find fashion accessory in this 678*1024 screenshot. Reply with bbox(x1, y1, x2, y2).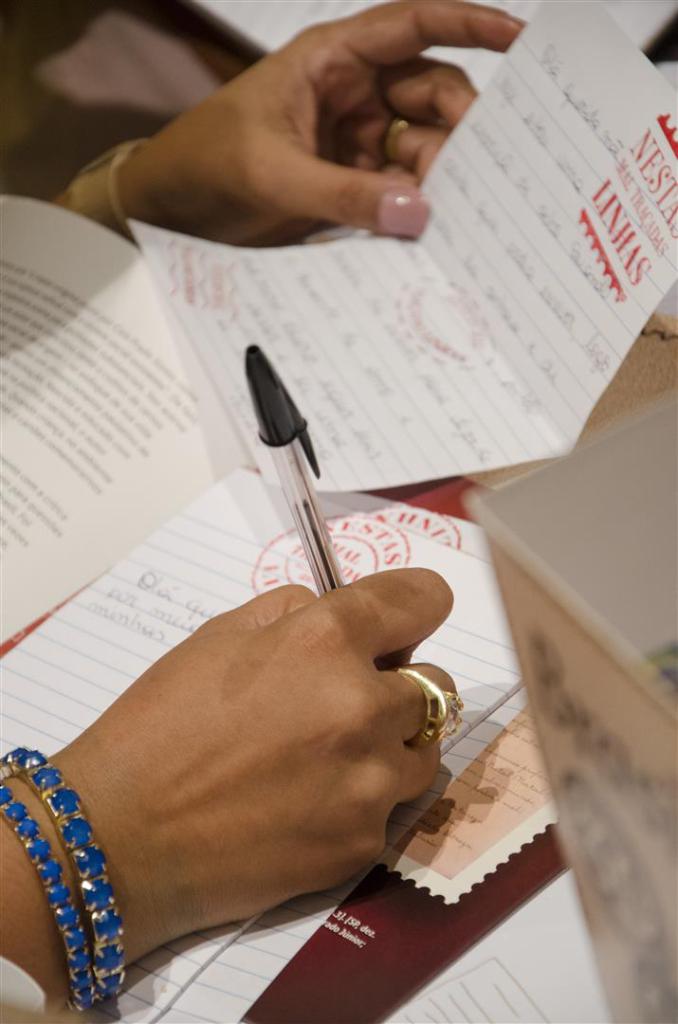
bbox(0, 747, 130, 992).
